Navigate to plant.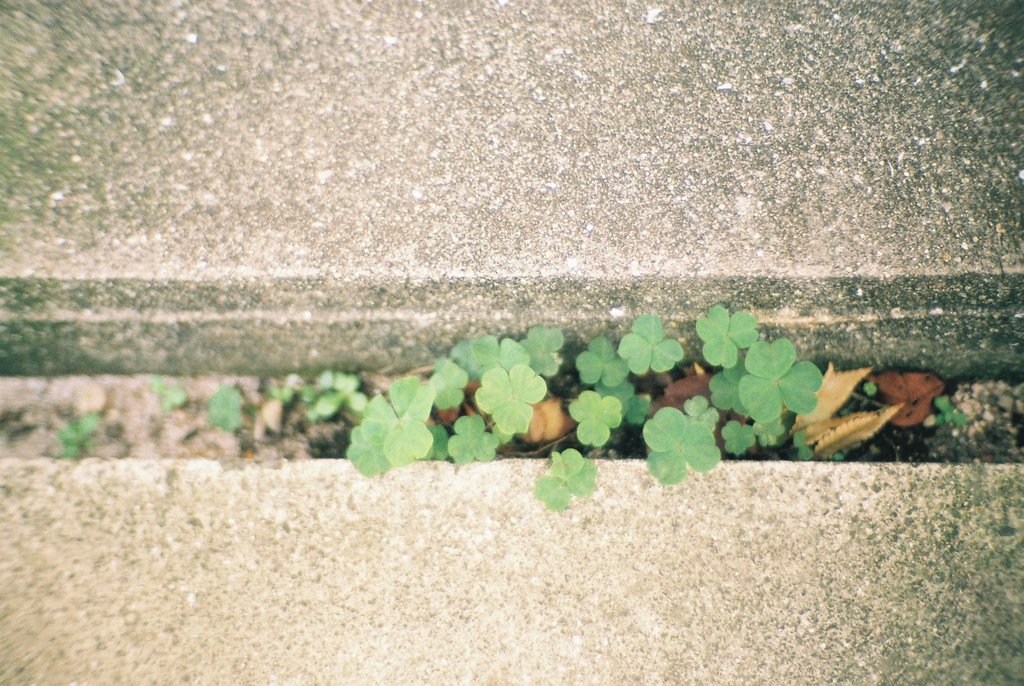
Navigation target: x1=780 y1=369 x2=959 y2=463.
